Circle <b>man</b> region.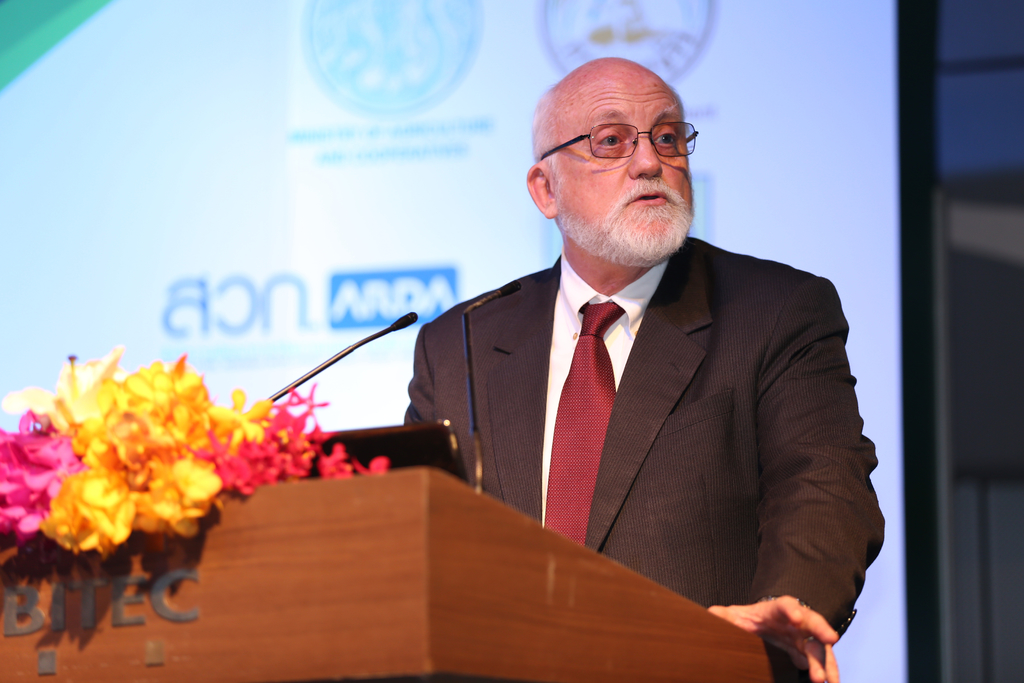
Region: bbox(356, 84, 856, 643).
